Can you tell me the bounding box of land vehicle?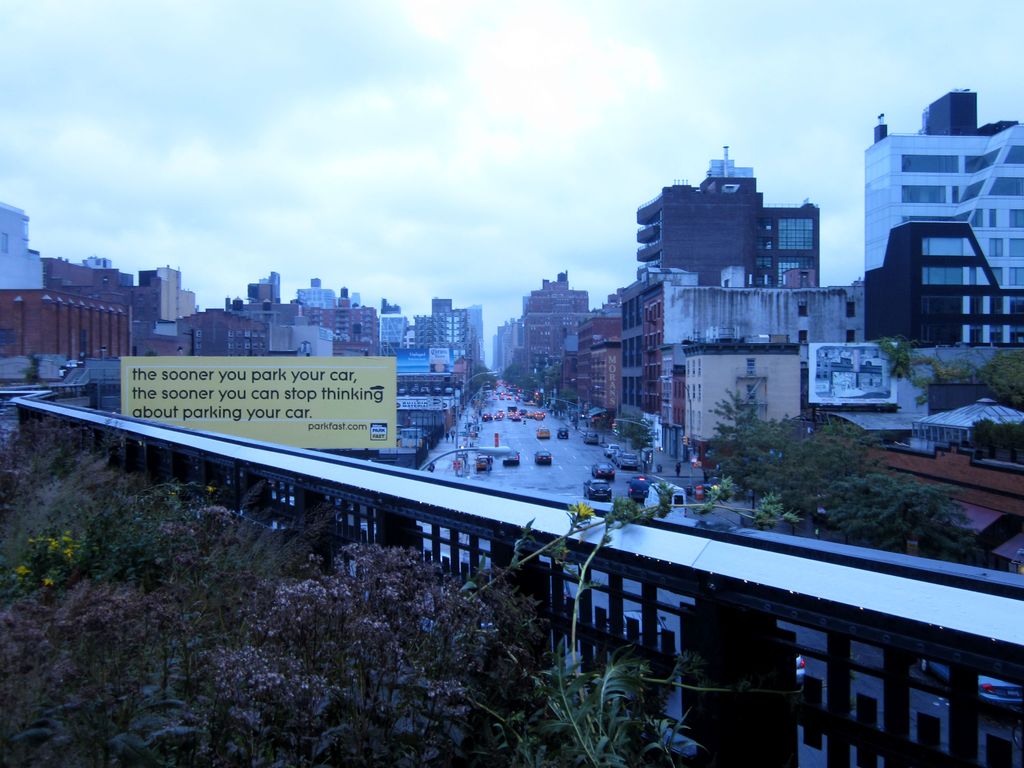
(484, 415, 492, 420).
